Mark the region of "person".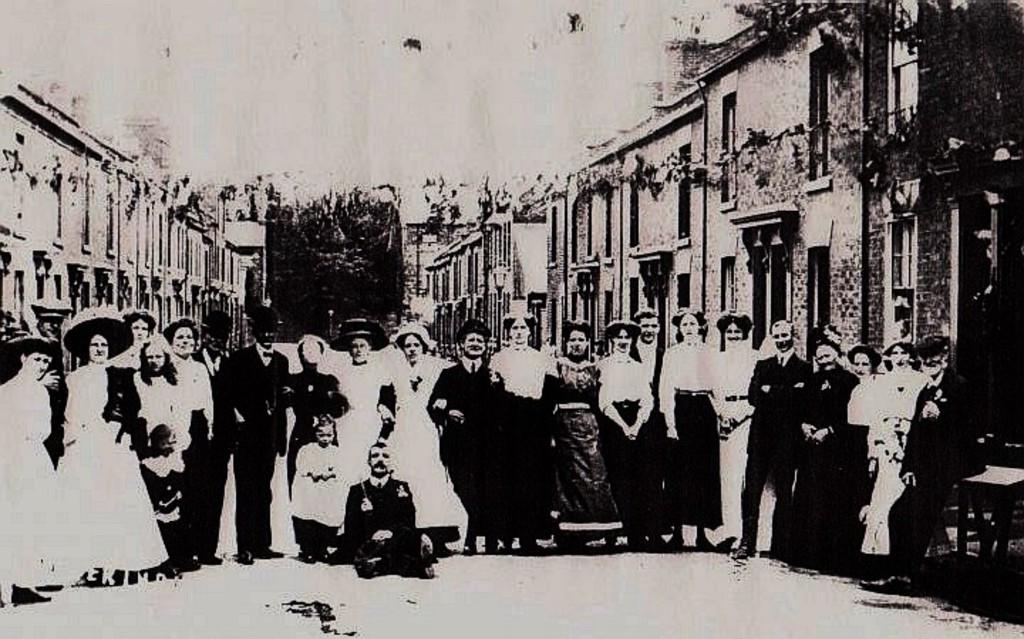
Region: locate(735, 326, 826, 568).
